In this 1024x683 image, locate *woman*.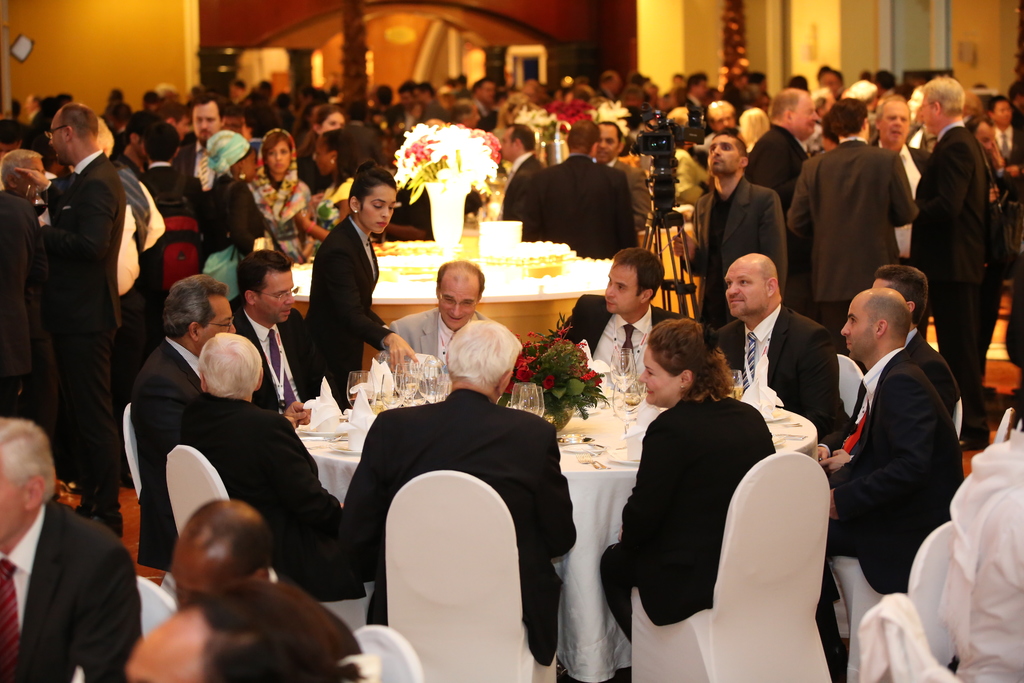
Bounding box: bbox=(246, 125, 337, 267).
